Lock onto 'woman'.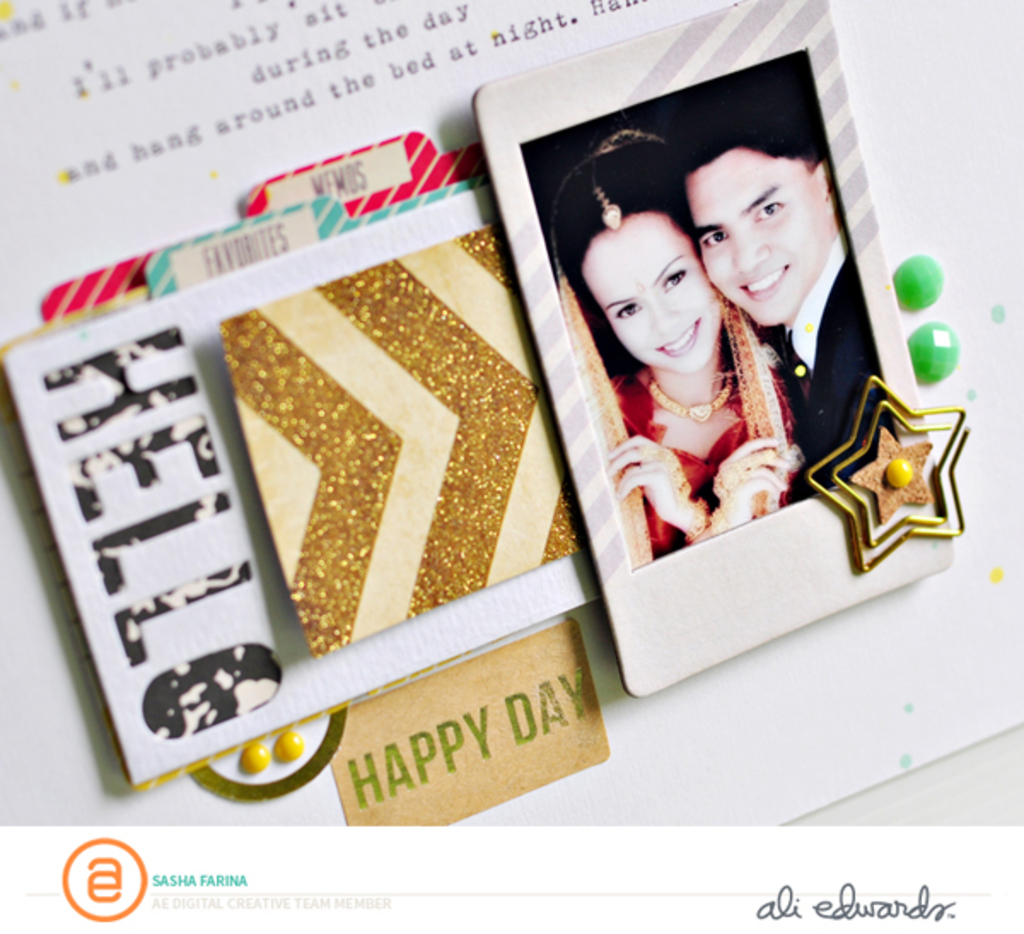
Locked: Rect(568, 143, 765, 463).
